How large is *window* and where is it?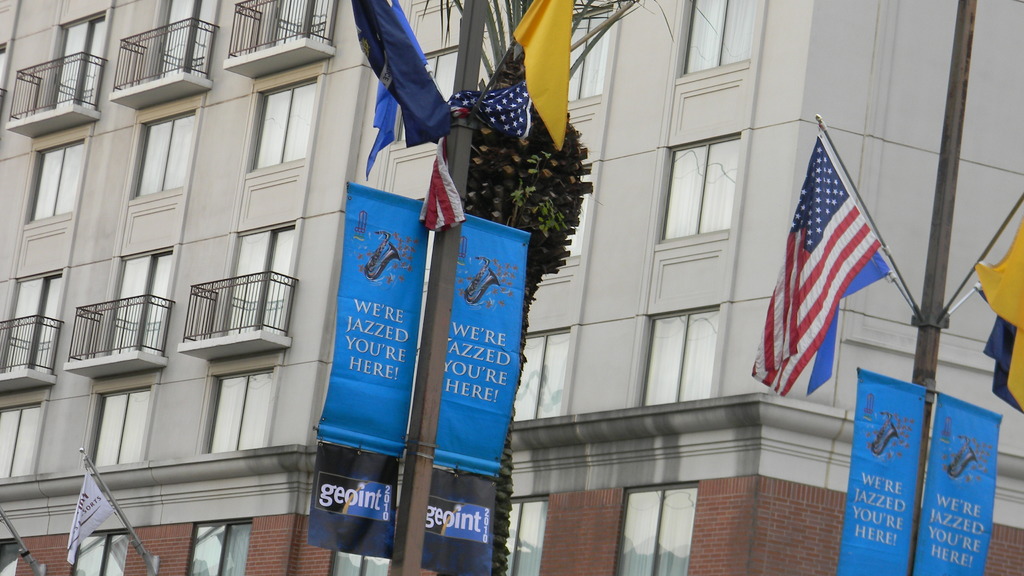
Bounding box: 149, 0, 220, 77.
